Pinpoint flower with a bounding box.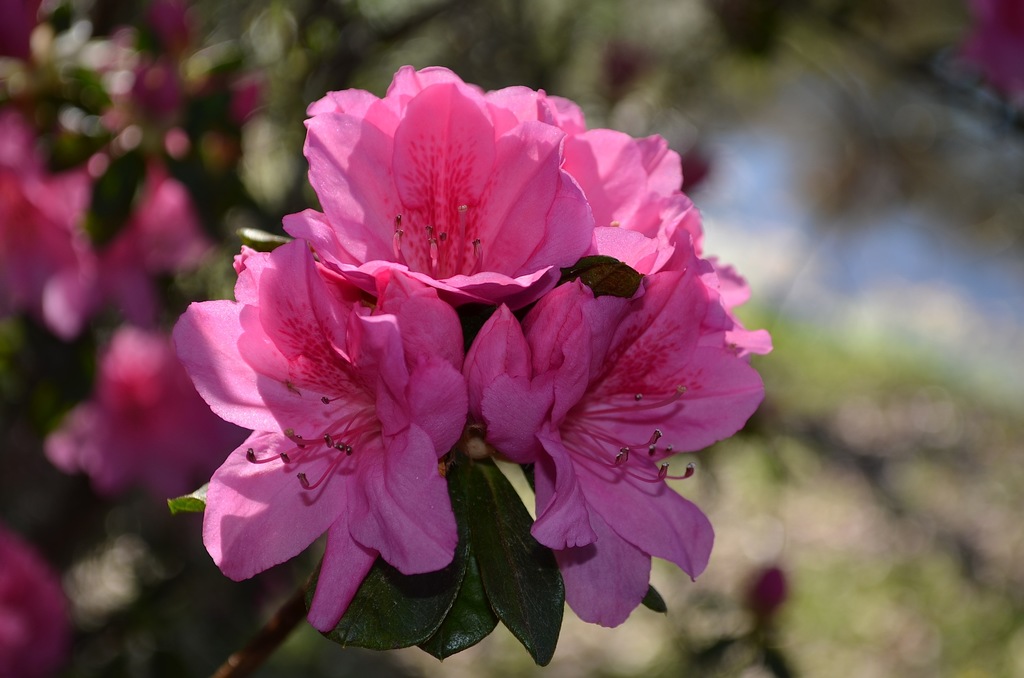
crop(463, 264, 762, 641).
